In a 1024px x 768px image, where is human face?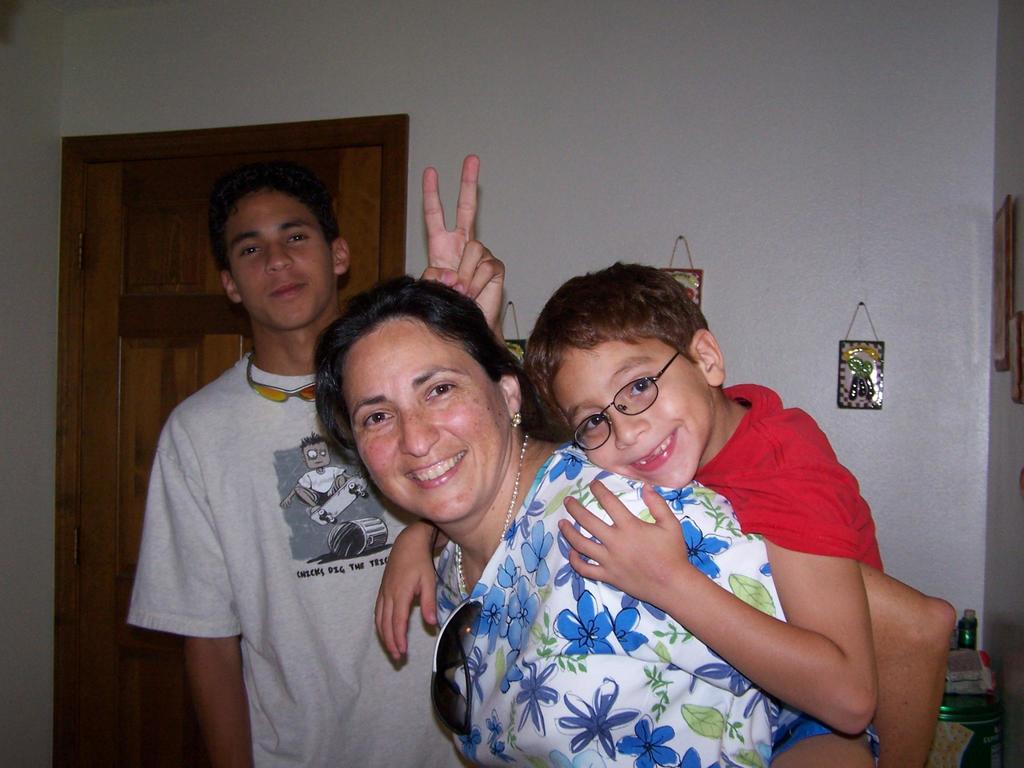
[x1=232, y1=192, x2=332, y2=331].
